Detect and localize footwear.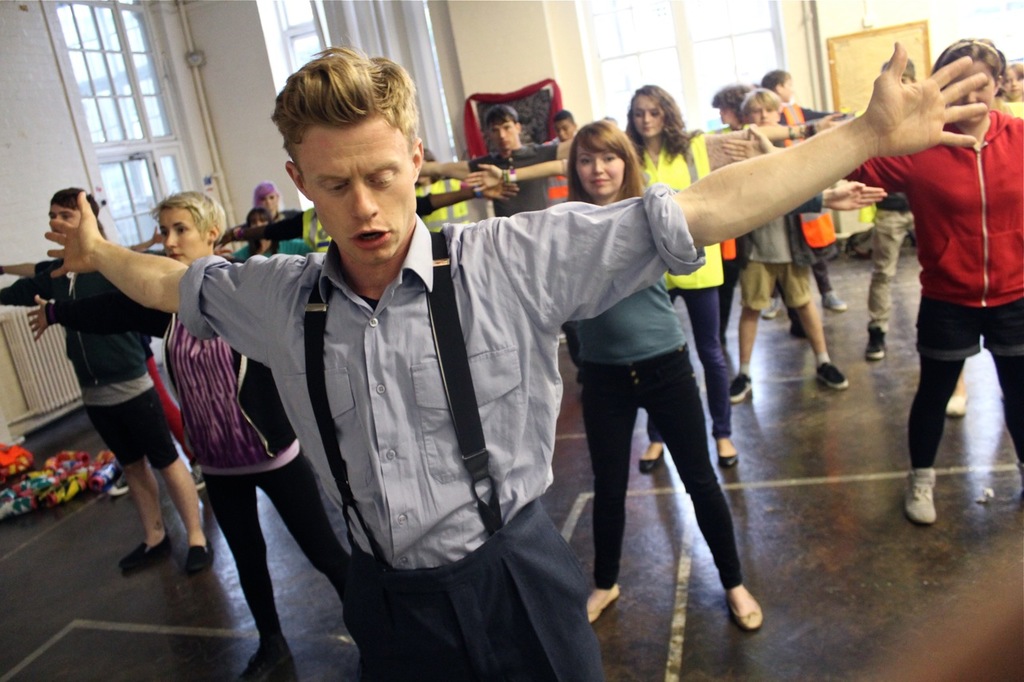
Localized at 822,289,846,309.
